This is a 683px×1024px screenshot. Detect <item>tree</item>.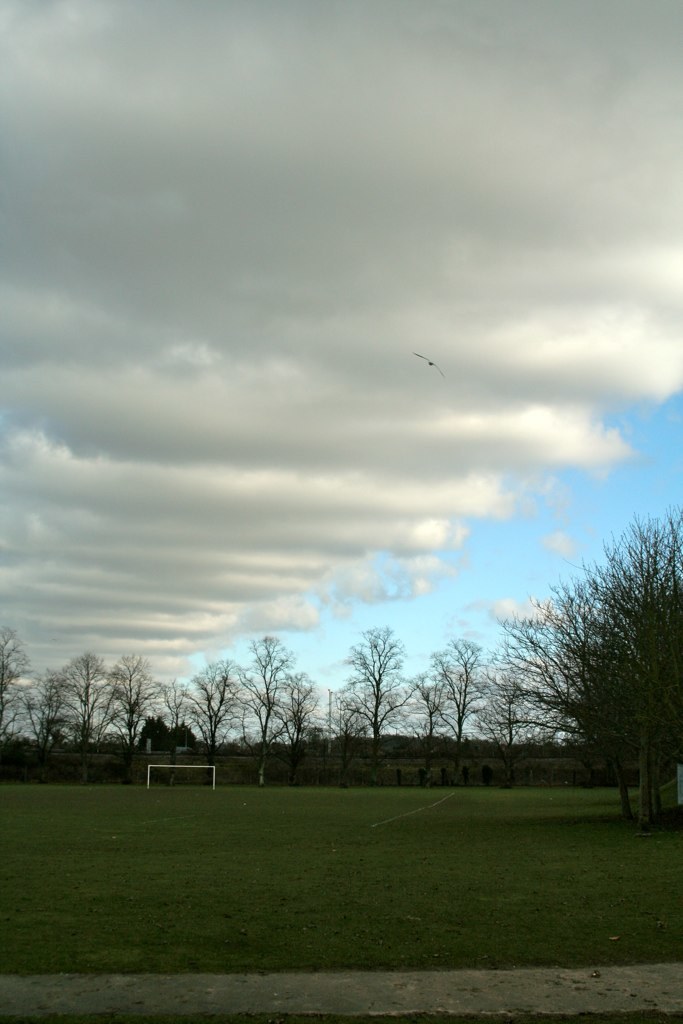
BBox(471, 488, 678, 822).
